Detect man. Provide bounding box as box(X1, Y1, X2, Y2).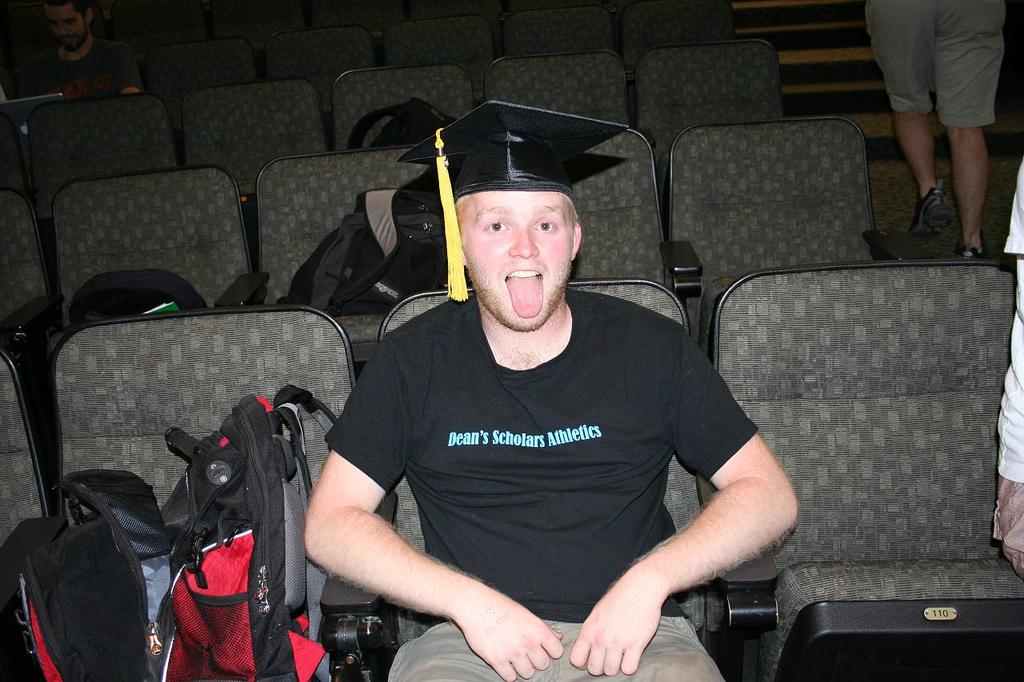
box(992, 162, 1023, 576).
